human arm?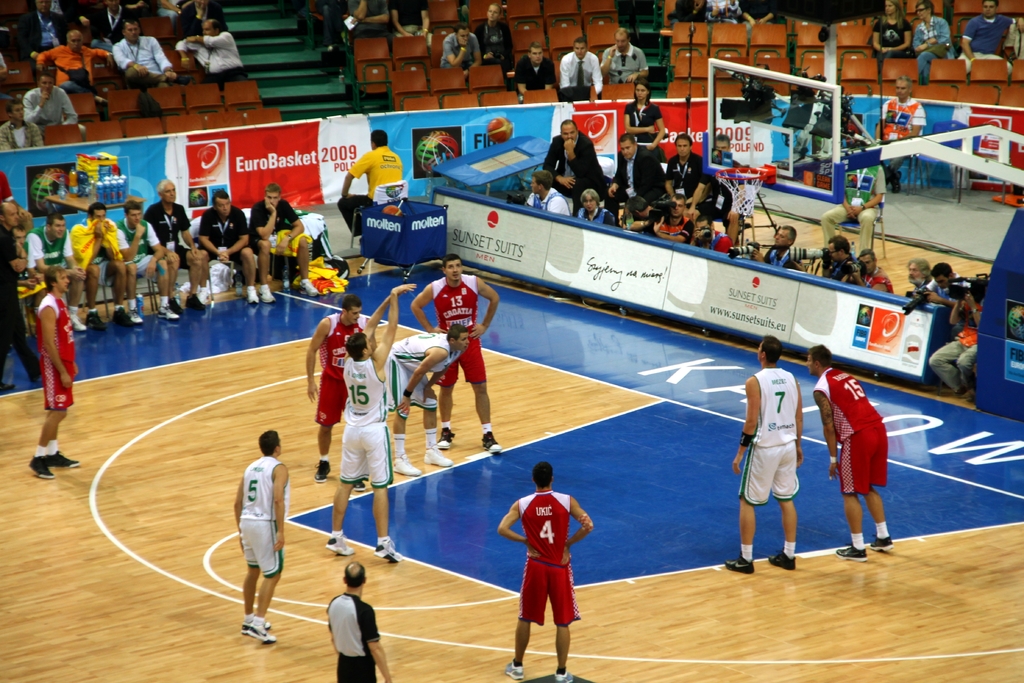
pyautogui.locateOnScreen(732, 380, 760, 477)
